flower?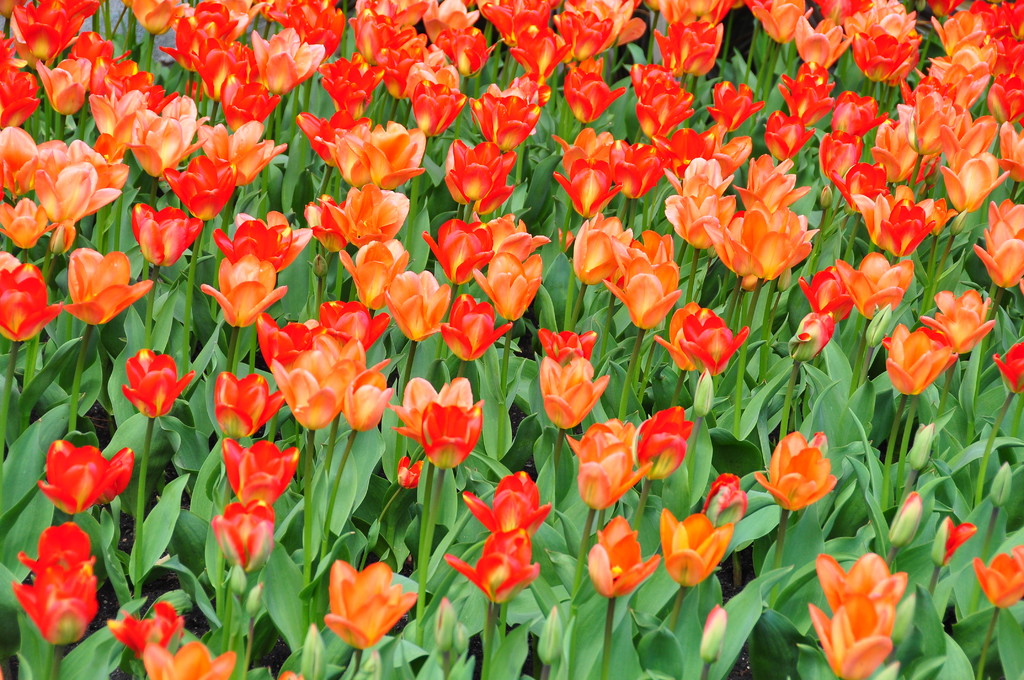
(0,250,19,273)
